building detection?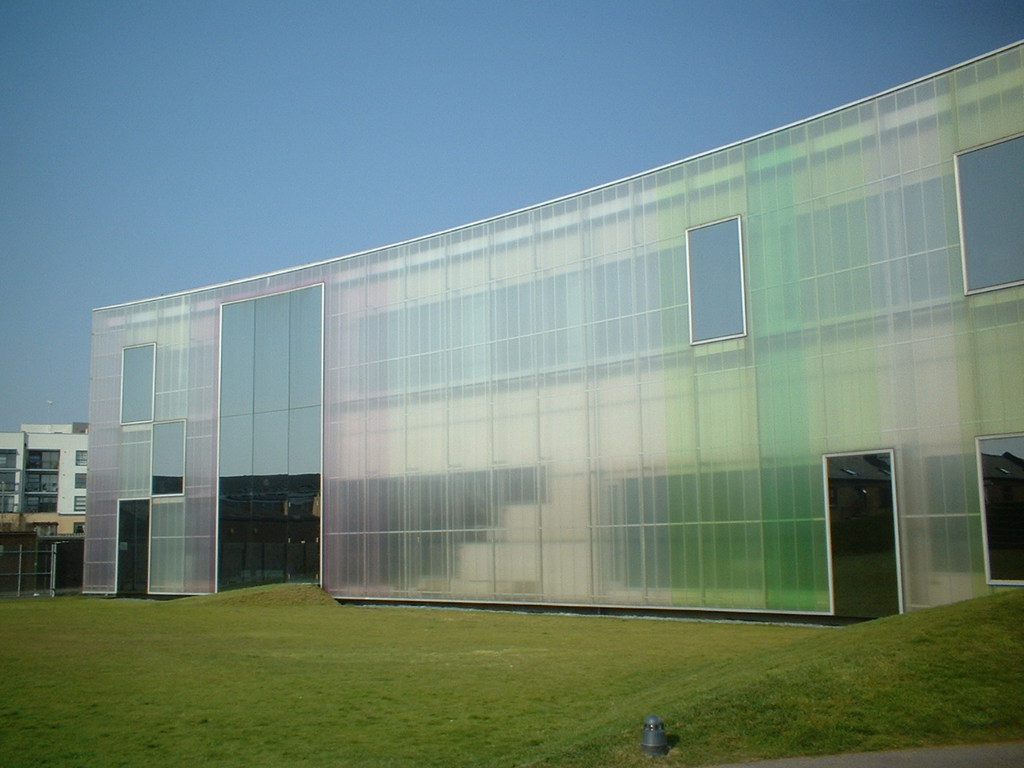
BBox(78, 38, 1023, 624)
